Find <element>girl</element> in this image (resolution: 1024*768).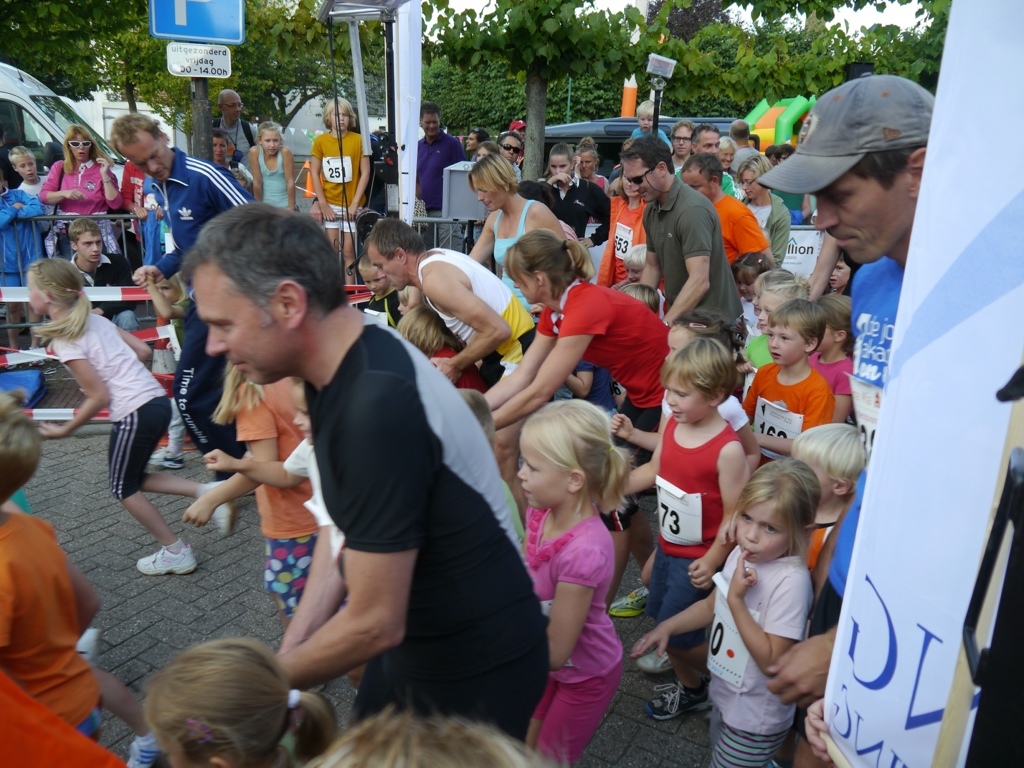
region(517, 398, 625, 767).
